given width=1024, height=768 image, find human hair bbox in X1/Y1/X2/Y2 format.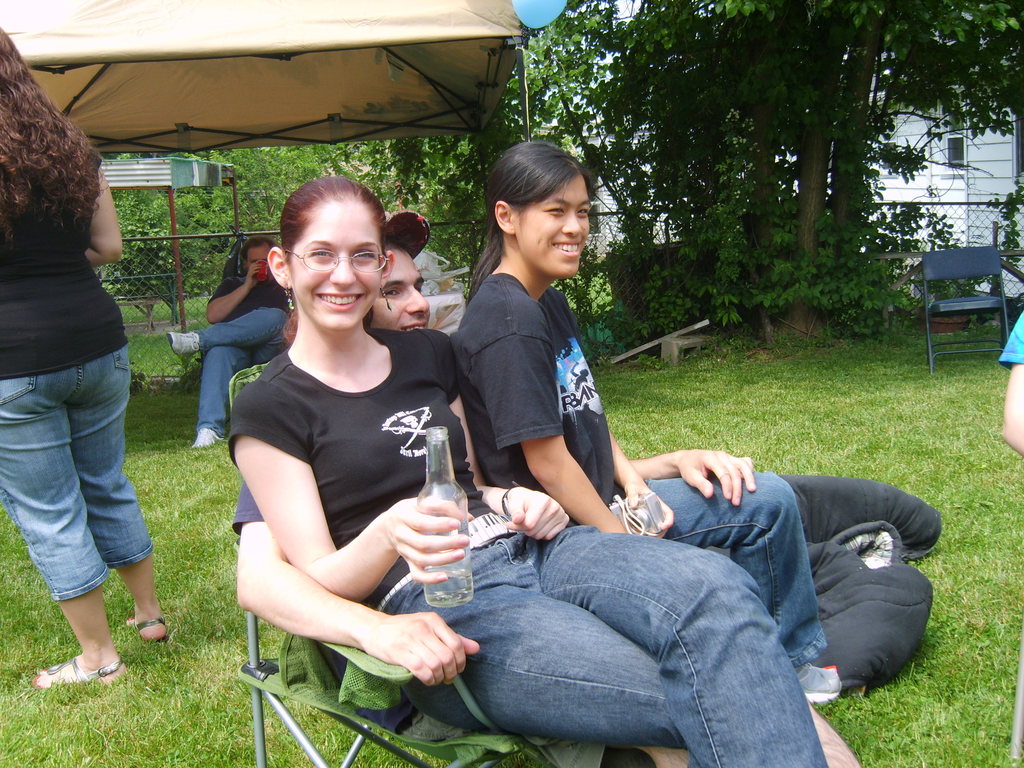
380/228/418/262.
